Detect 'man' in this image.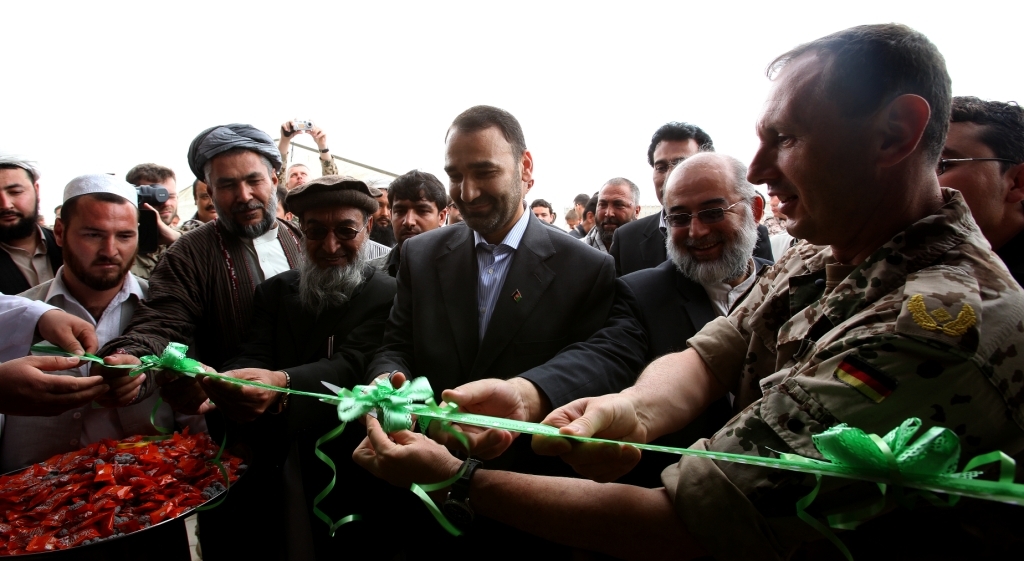
Detection: crop(269, 115, 346, 200).
